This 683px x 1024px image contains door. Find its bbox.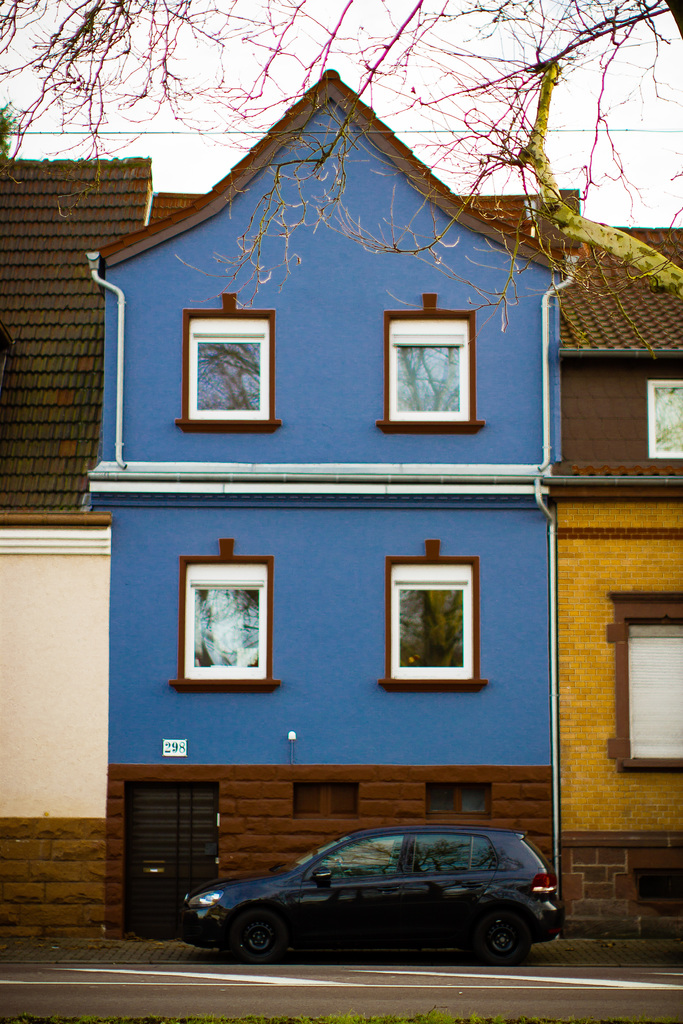
Rect(104, 784, 210, 942).
